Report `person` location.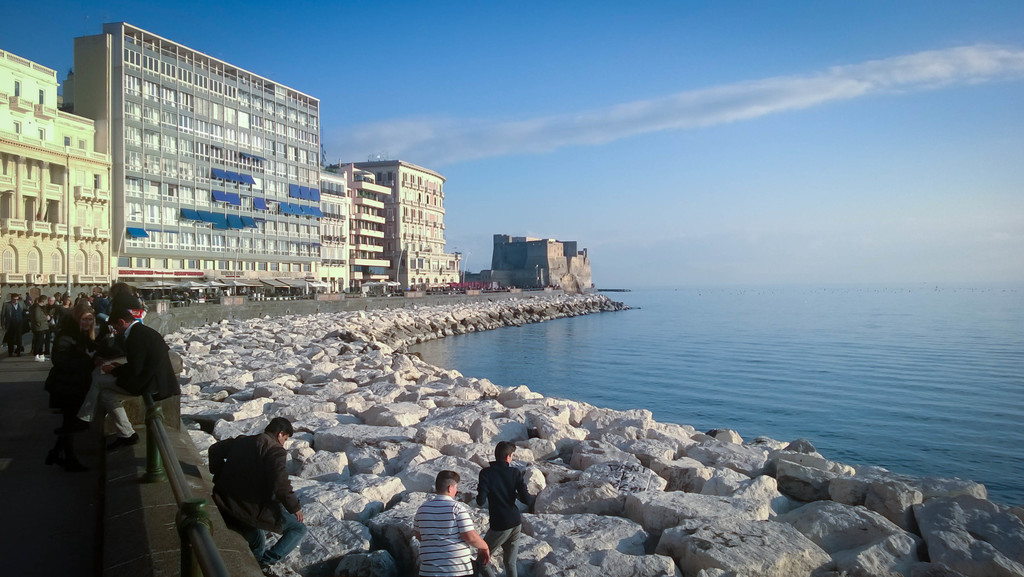
Report: region(207, 417, 306, 576).
